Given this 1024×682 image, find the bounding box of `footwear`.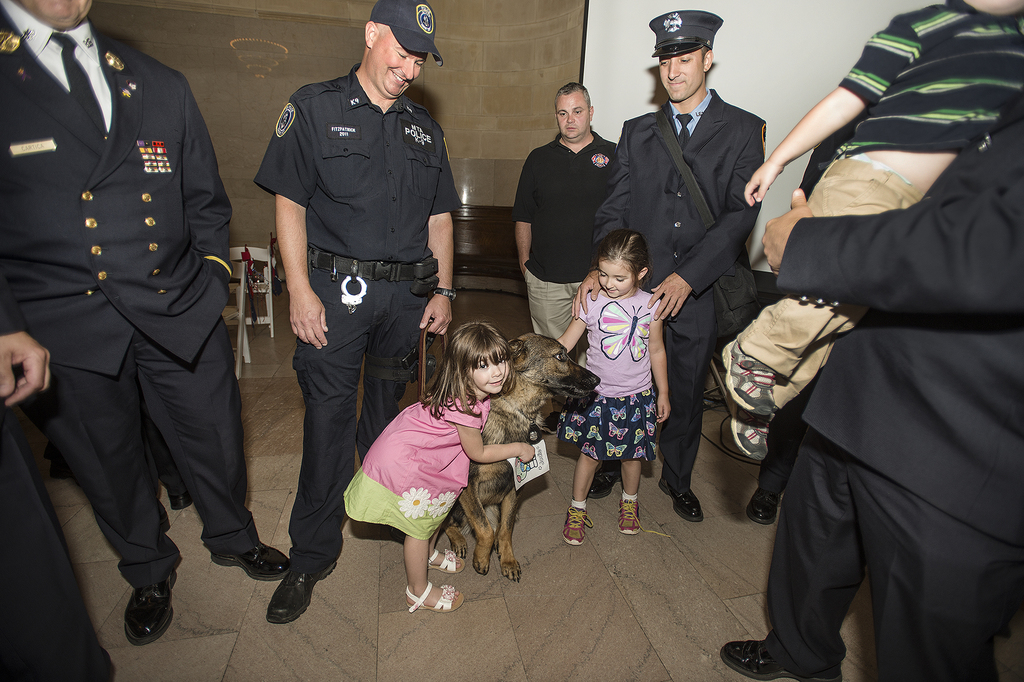
bbox=(122, 571, 179, 641).
